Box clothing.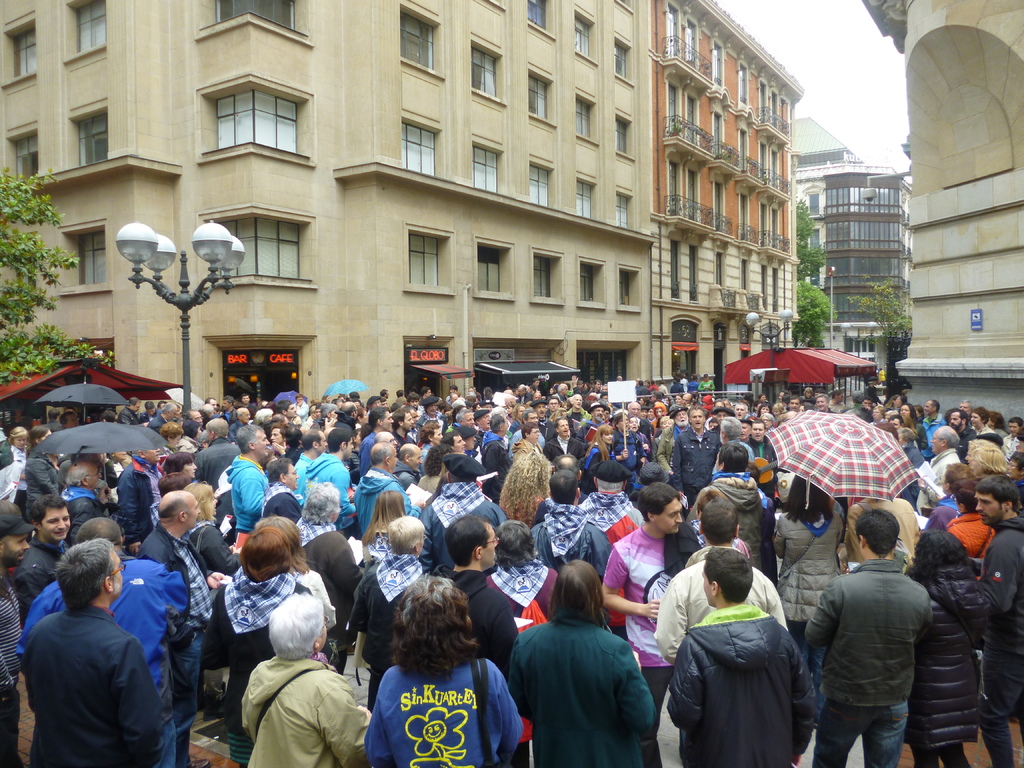
crop(441, 569, 518, 663).
